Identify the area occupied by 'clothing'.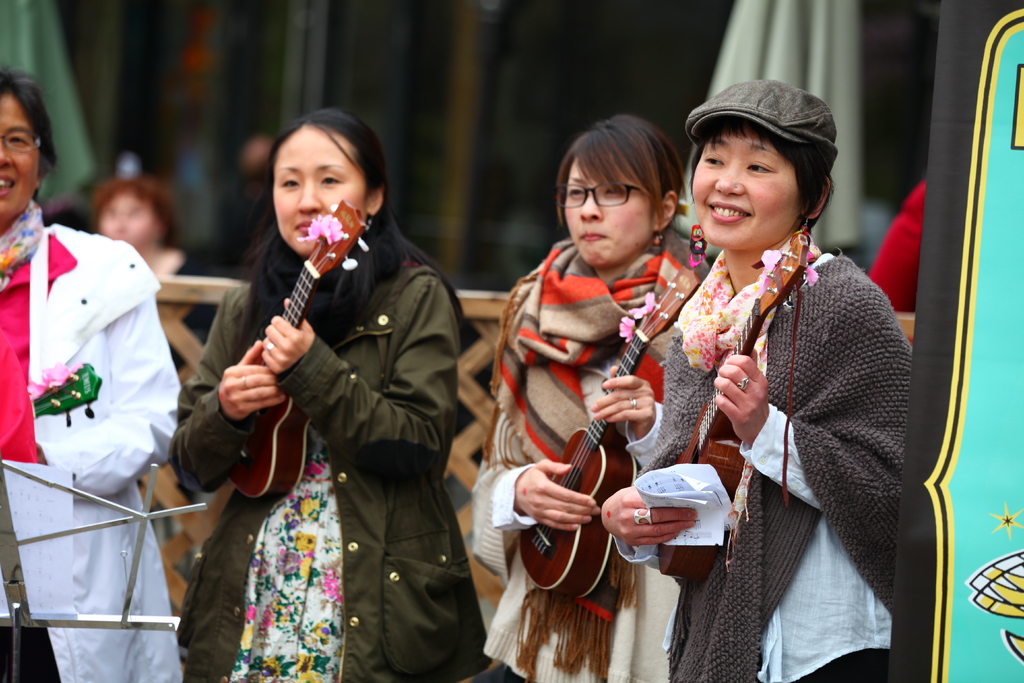
Area: BBox(172, 268, 489, 682).
